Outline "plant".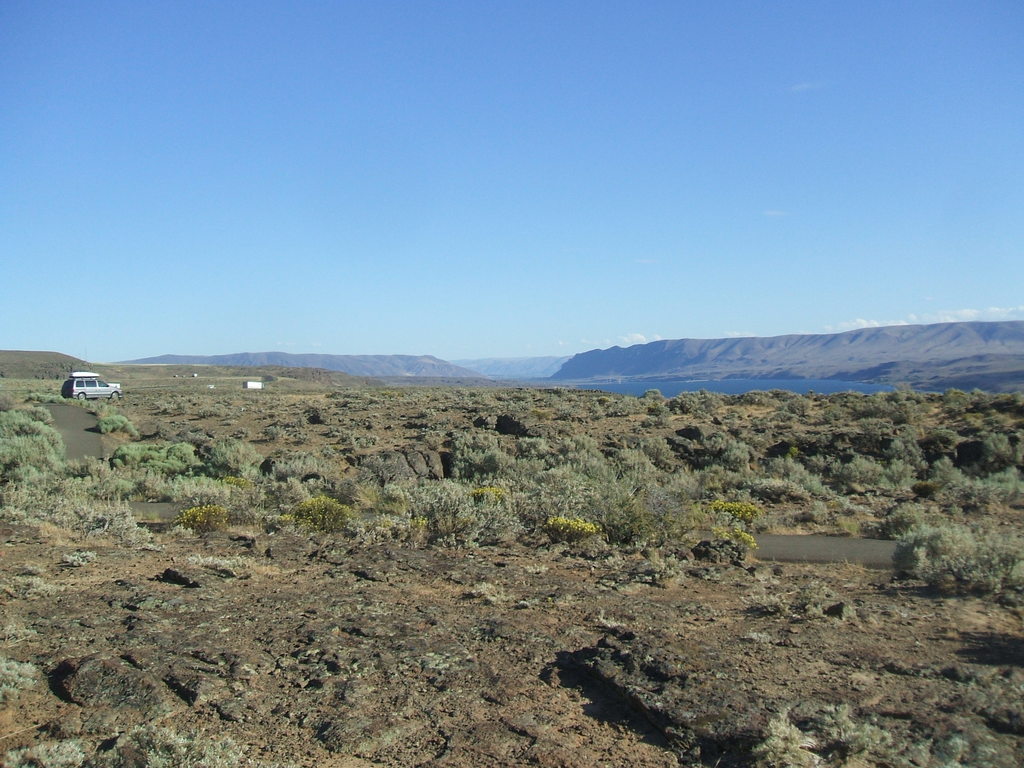
Outline: (542, 518, 595, 541).
